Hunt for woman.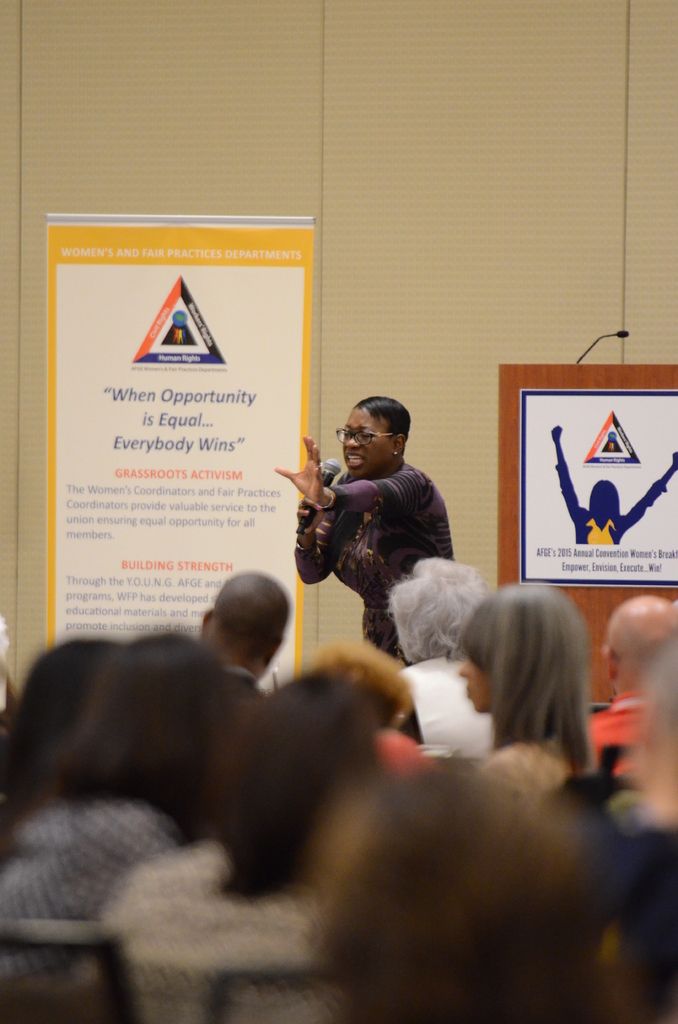
Hunted down at [x1=70, y1=675, x2=392, y2=1023].
